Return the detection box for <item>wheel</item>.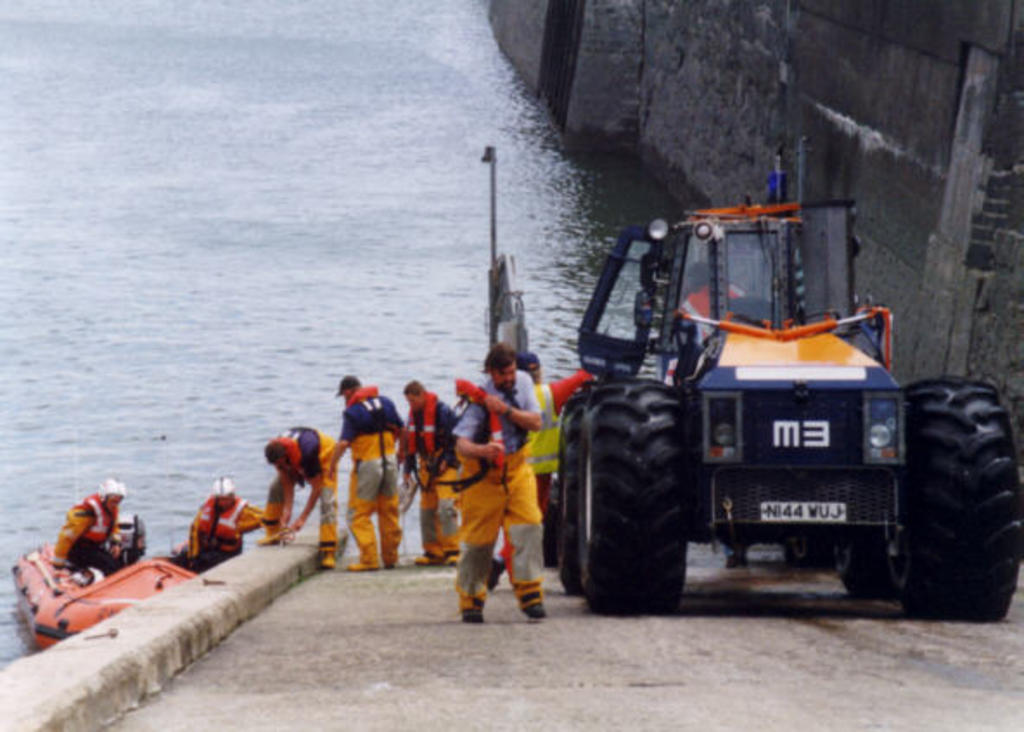
[886, 381, 1019, 620].
